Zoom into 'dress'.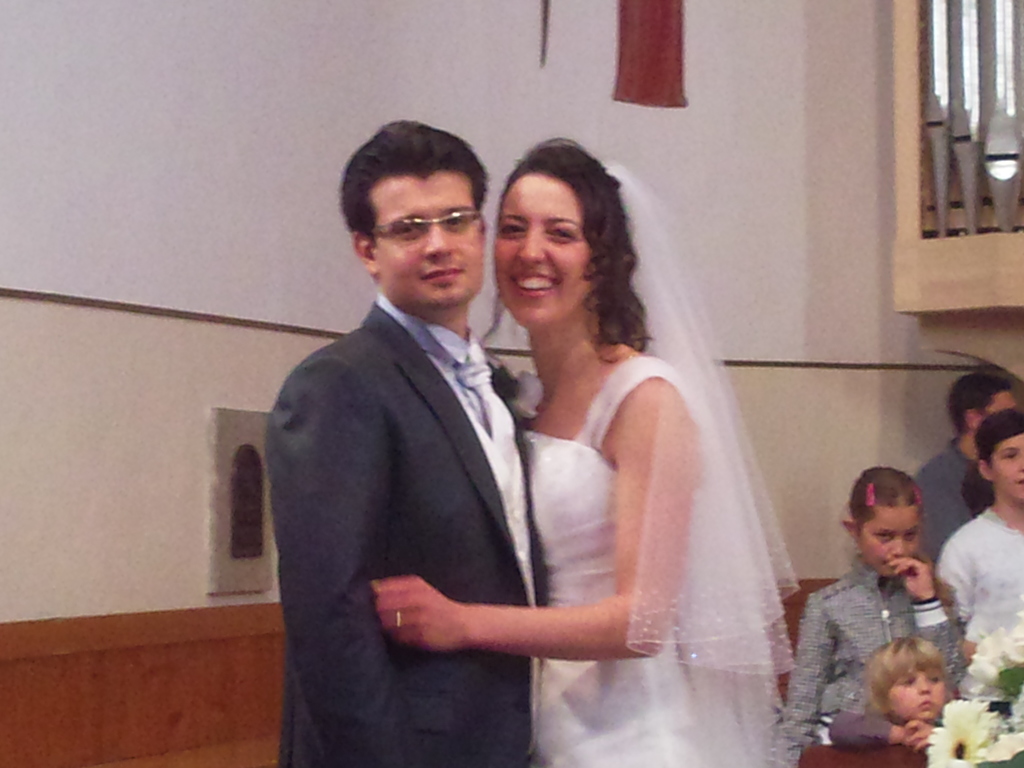
Zoom target: bbox=[455, 118, 817, 767].
